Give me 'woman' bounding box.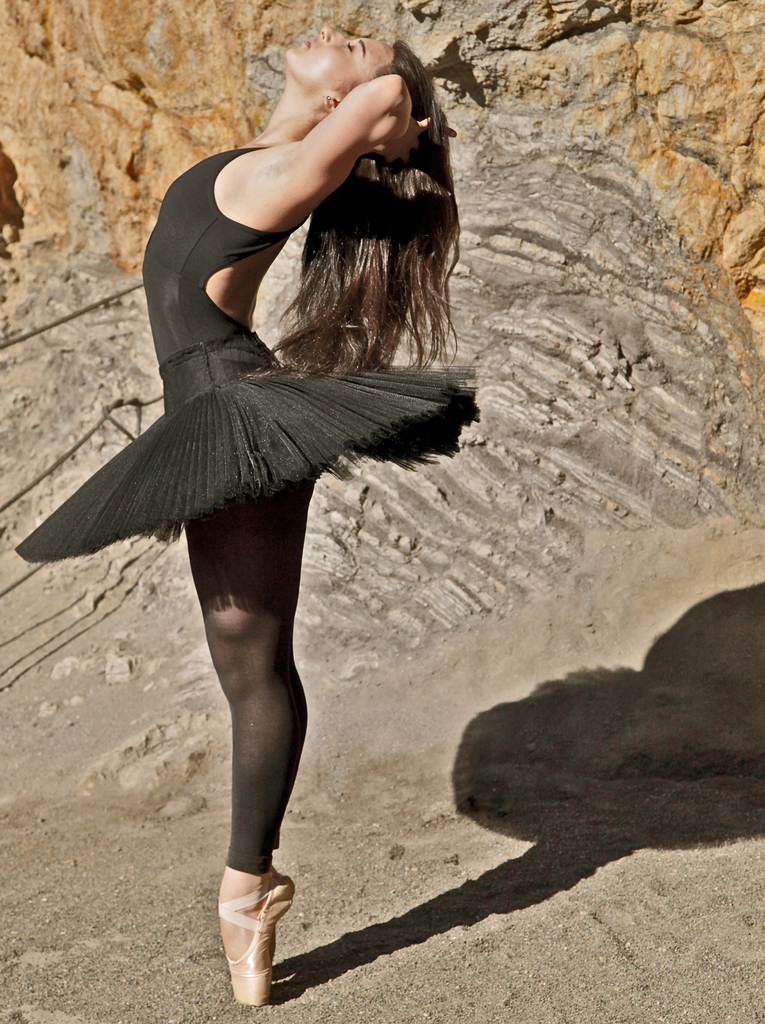
(x1=11, y1=26, x2=489, y2=1009).
